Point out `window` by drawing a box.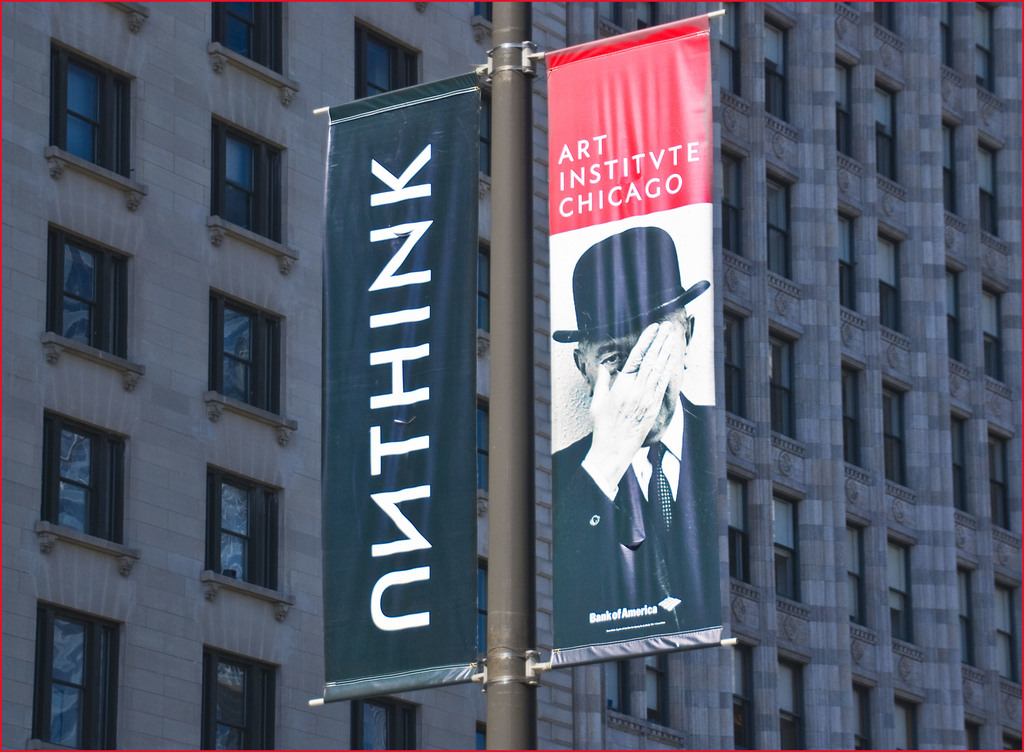
723, 139, 750, 260.
